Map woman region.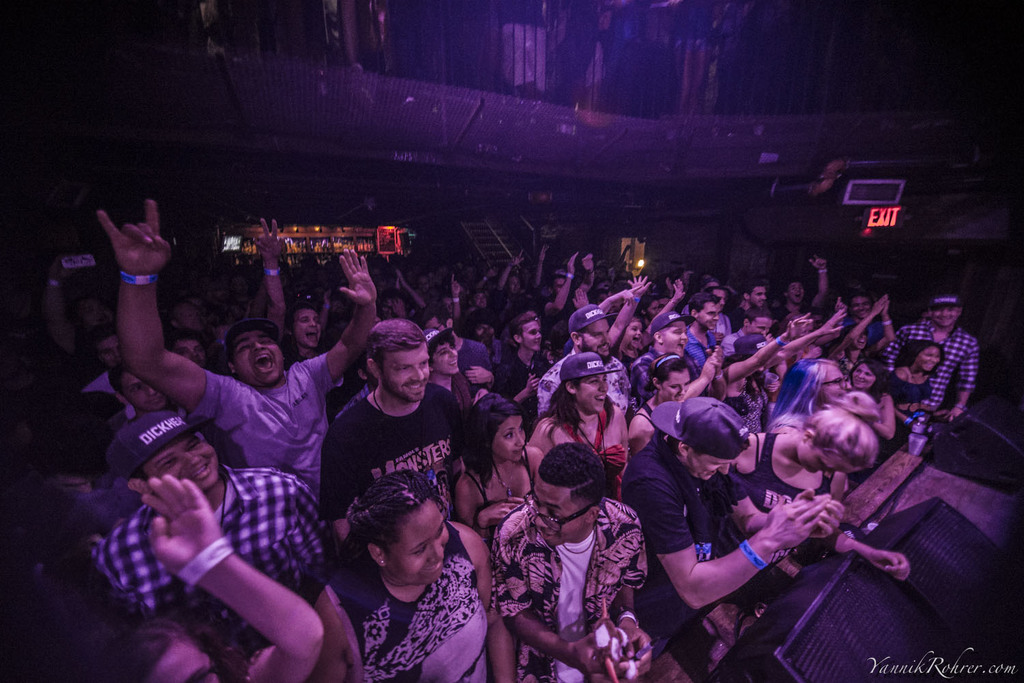
Mapped to 539 357 631 502.
